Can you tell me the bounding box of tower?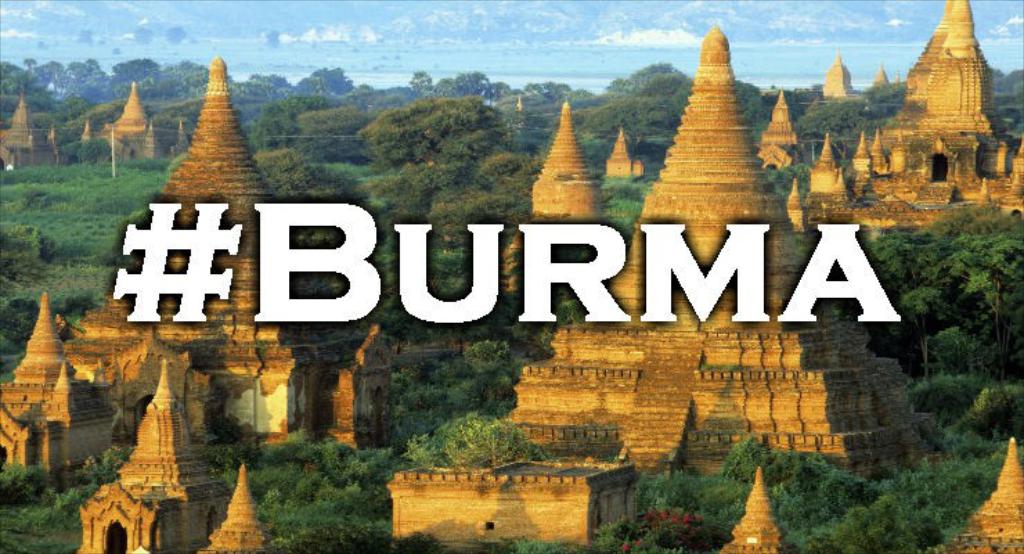
BBox(134, 47, 292, 325).
